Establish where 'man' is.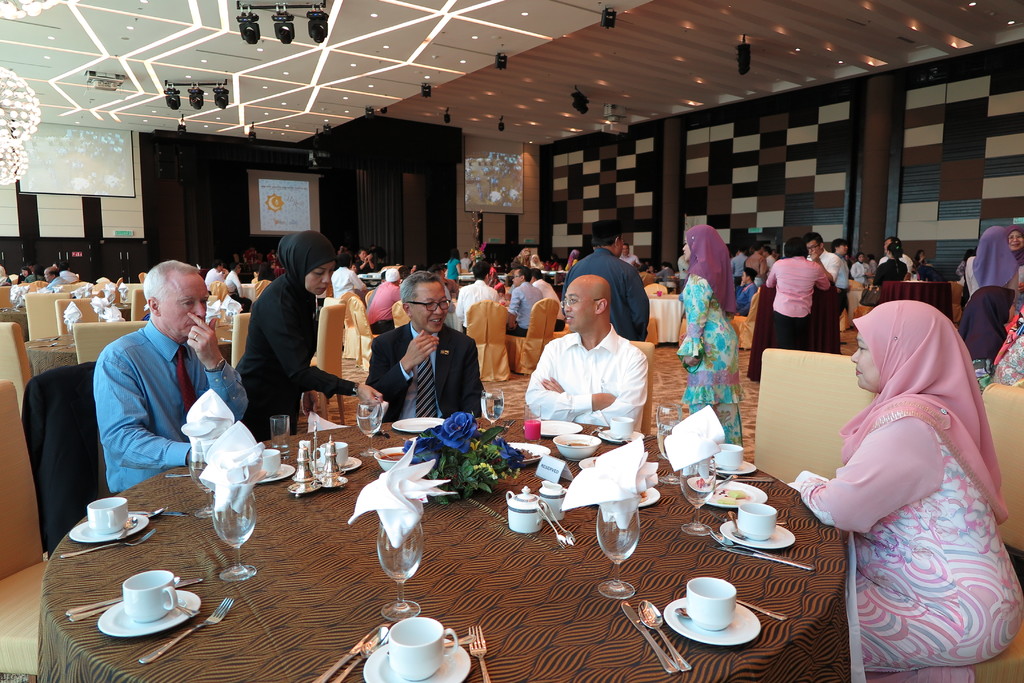
Established at (431, 268, 461, 333).
